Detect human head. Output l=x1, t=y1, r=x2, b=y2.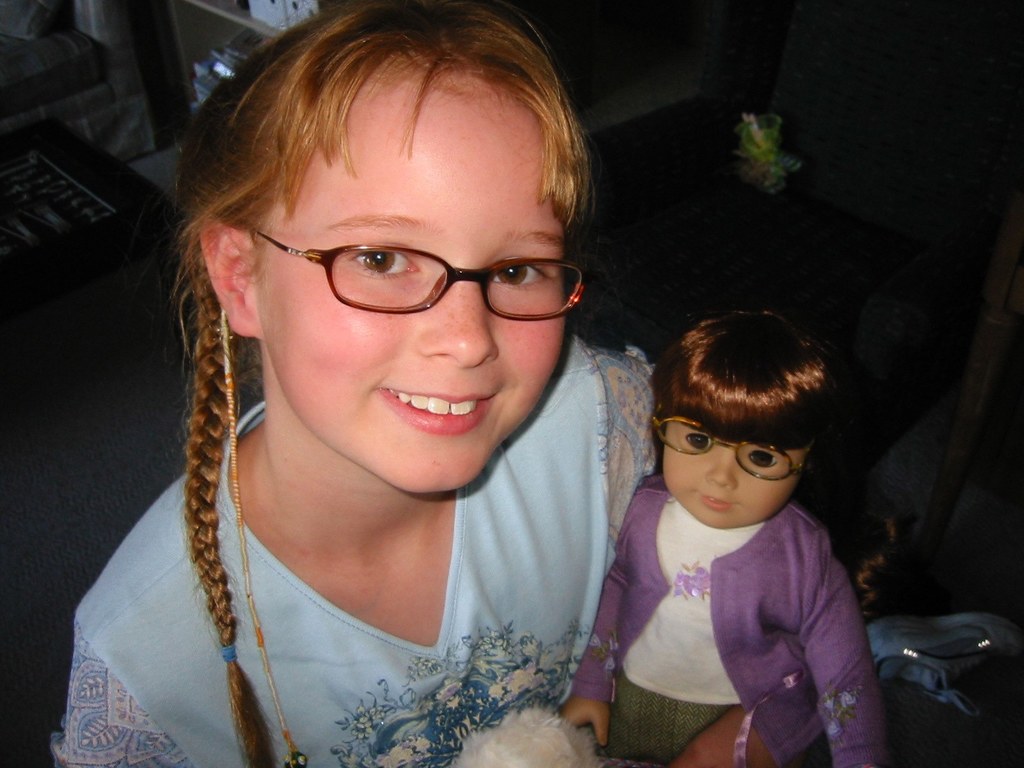
l=637, t=322, r=840, b=542.
